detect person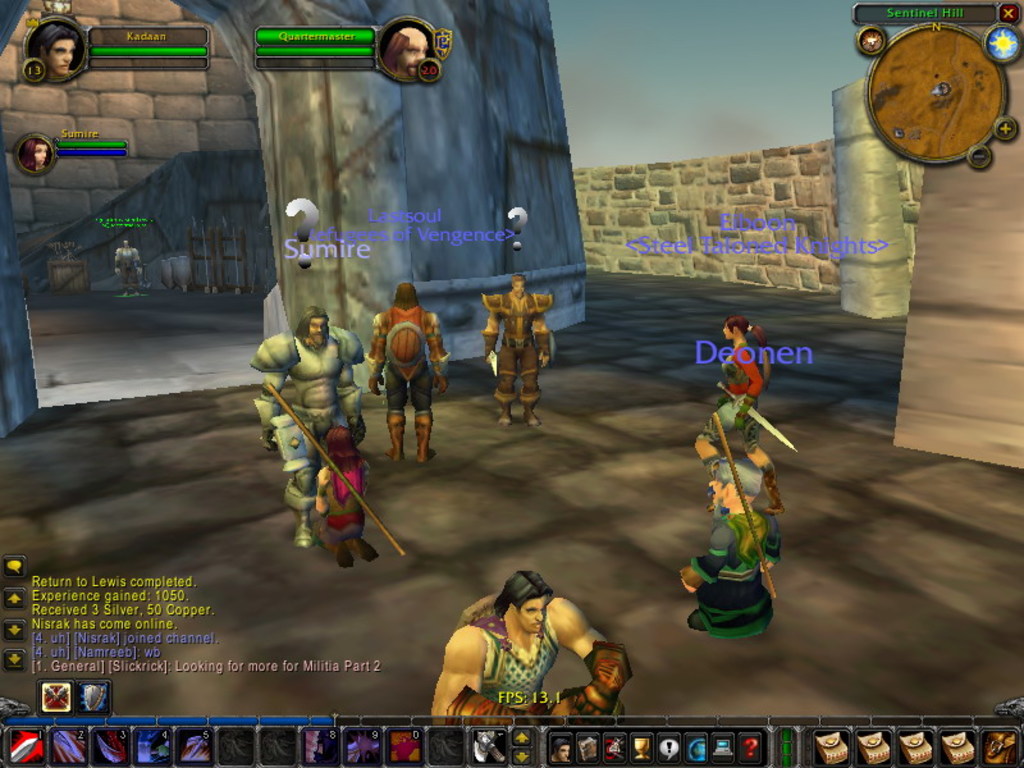
l=429, t=563, r=644, b=726
